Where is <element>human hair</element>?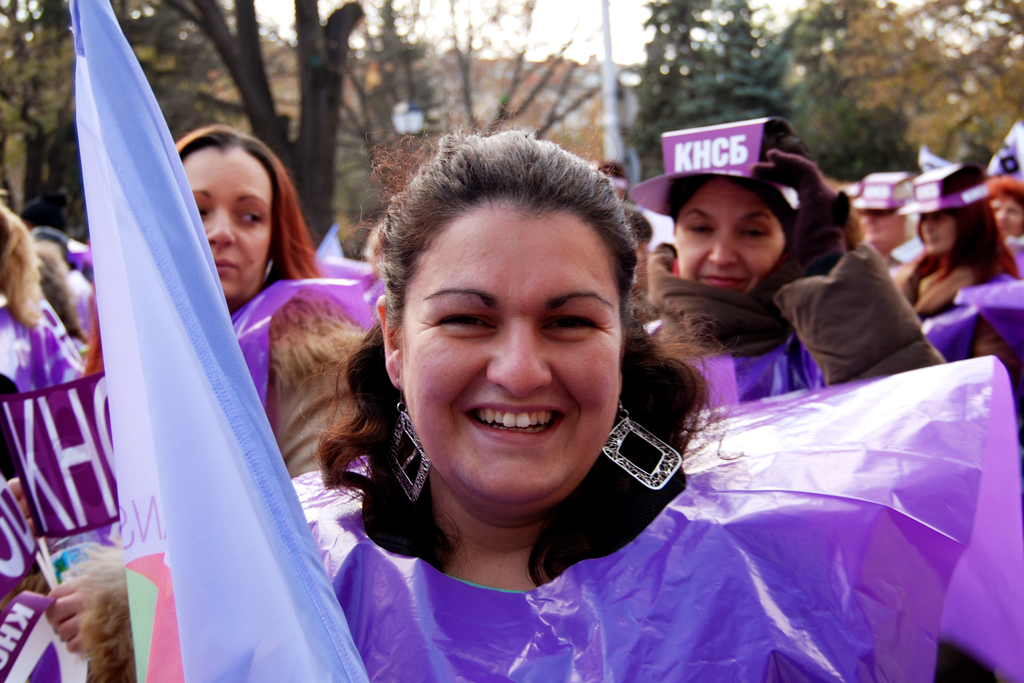
(x1=985, y1=172, x2=1023, y2=218).
